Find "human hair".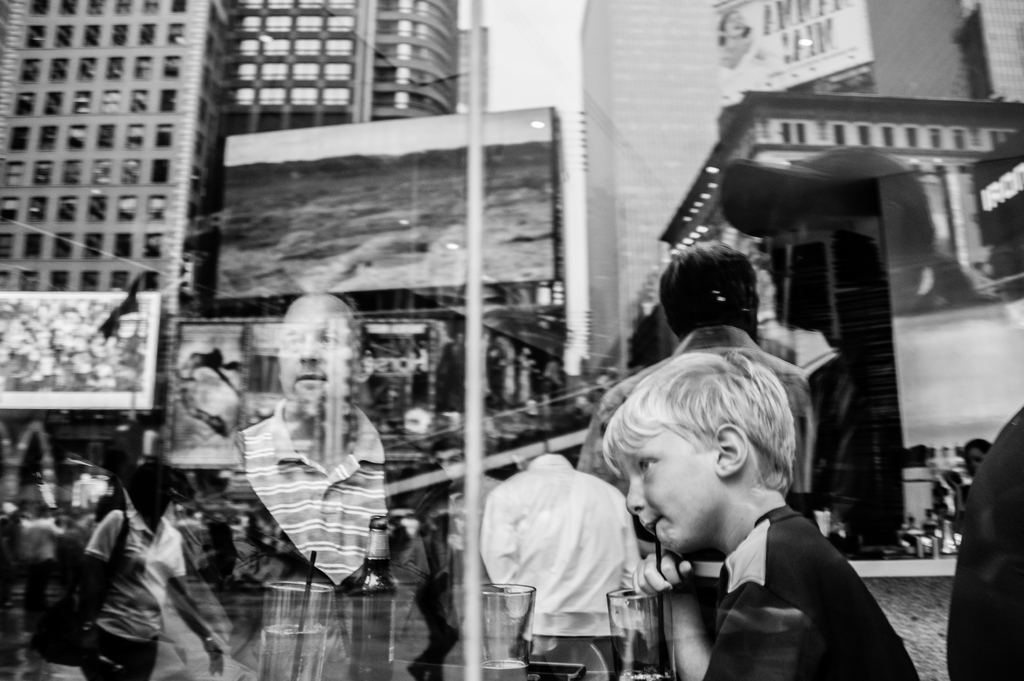
428, 436, 461, 460.
